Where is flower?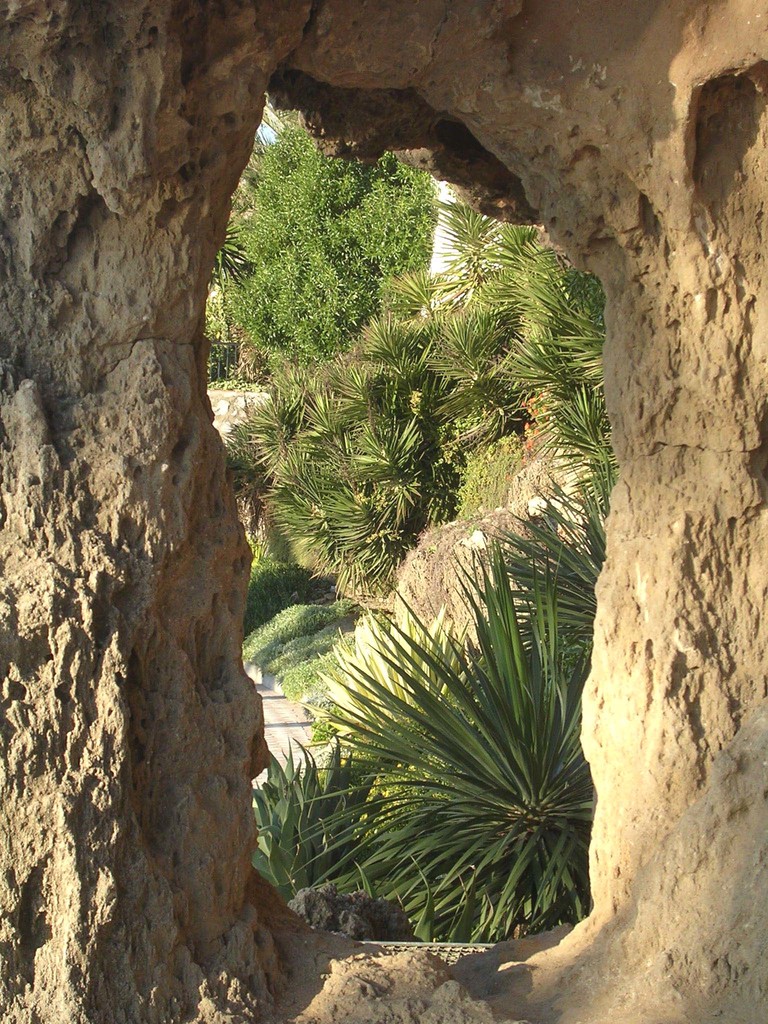
select_region(460, 525, 492, 552).
